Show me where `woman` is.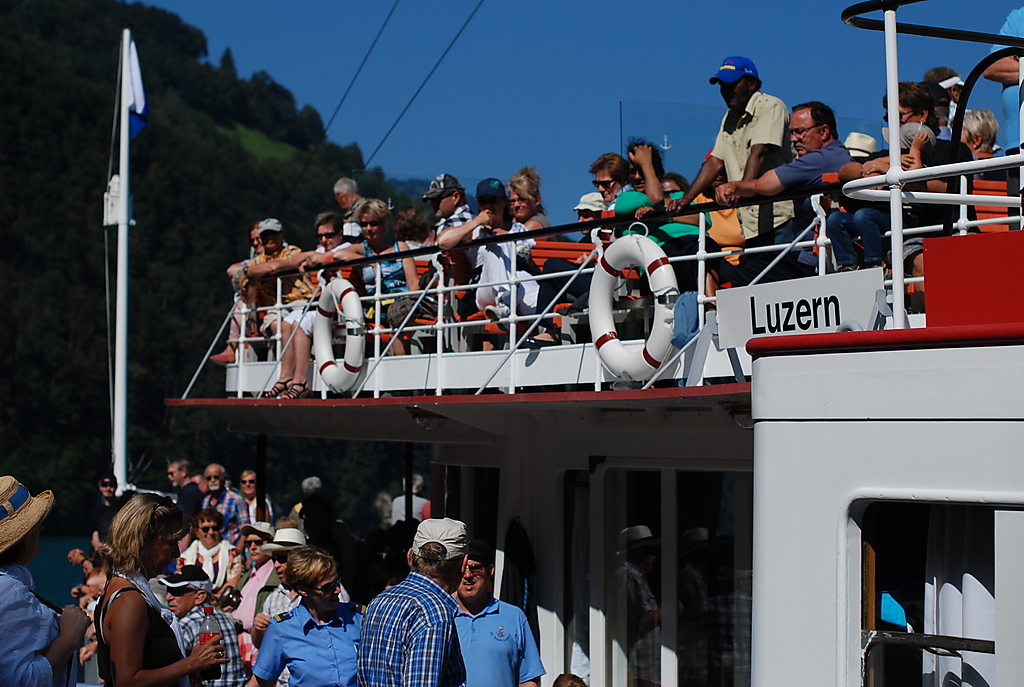
`woman` is at 586, 152, 628, 227.
